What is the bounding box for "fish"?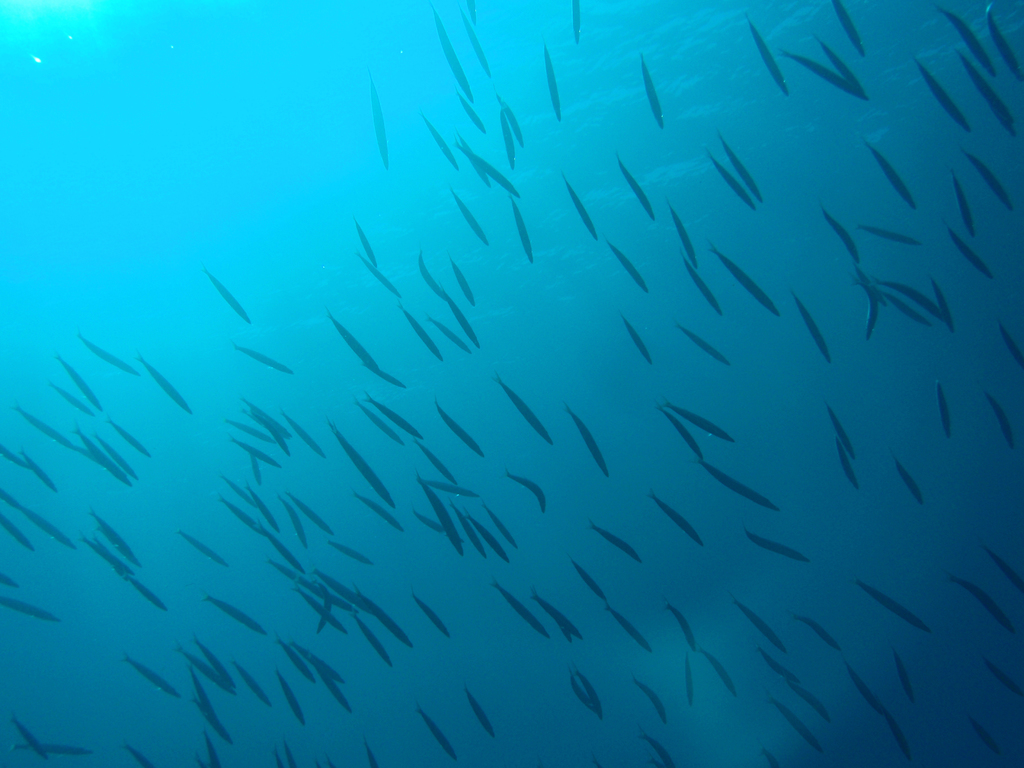
crop(206, 269, 250, 328).
